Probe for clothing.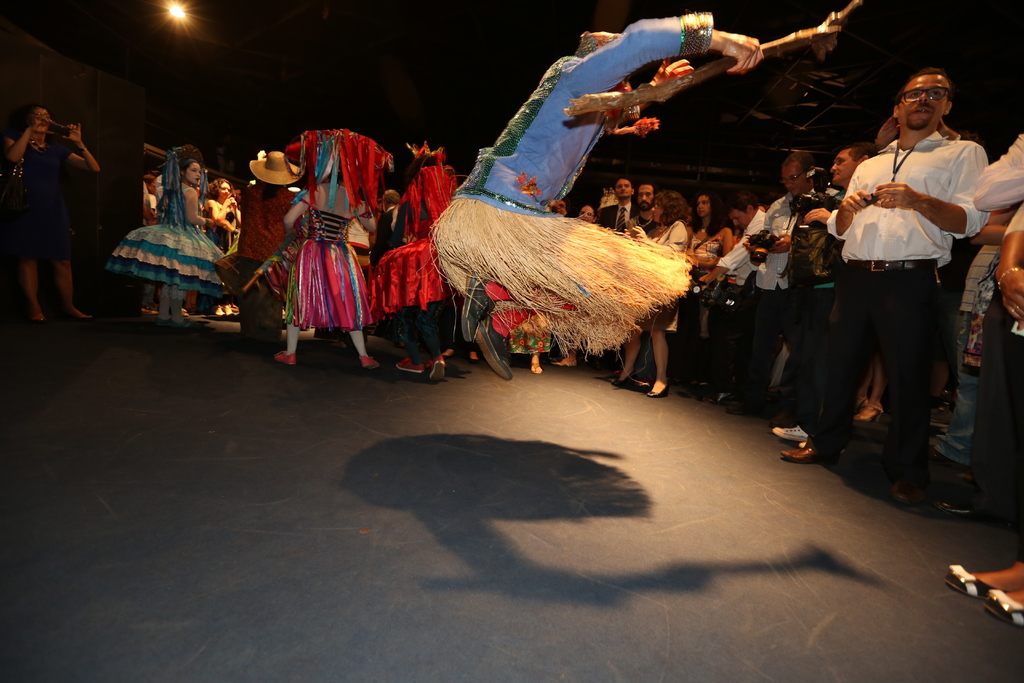
Probe result: 945,236,1005,445.
